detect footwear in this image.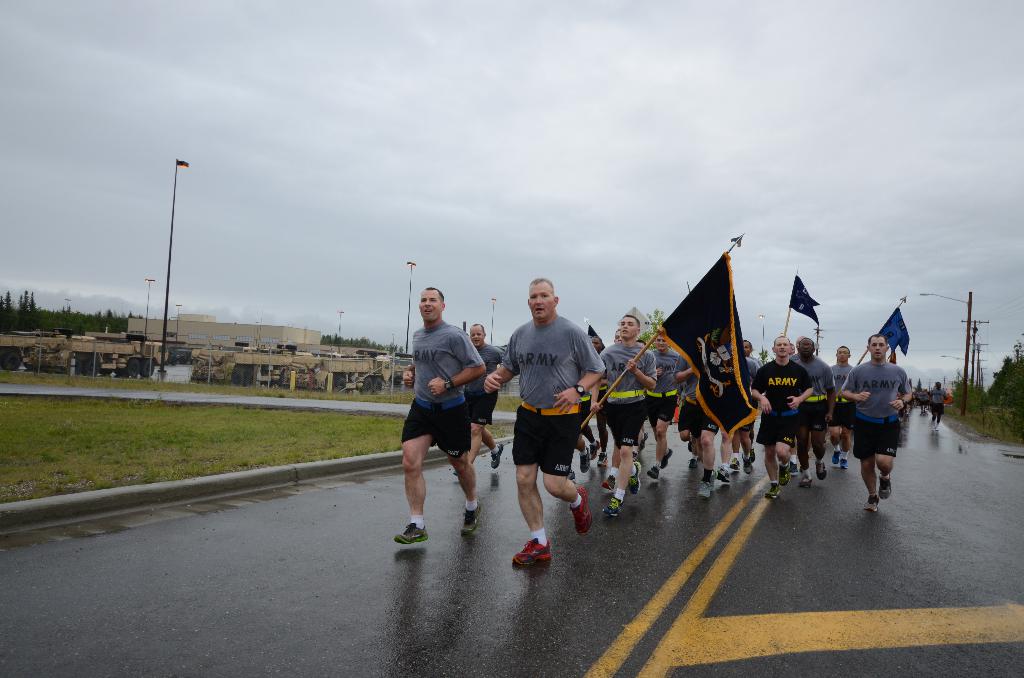
Detection: [x1=660, y1=449, x2=673, y2=467].
